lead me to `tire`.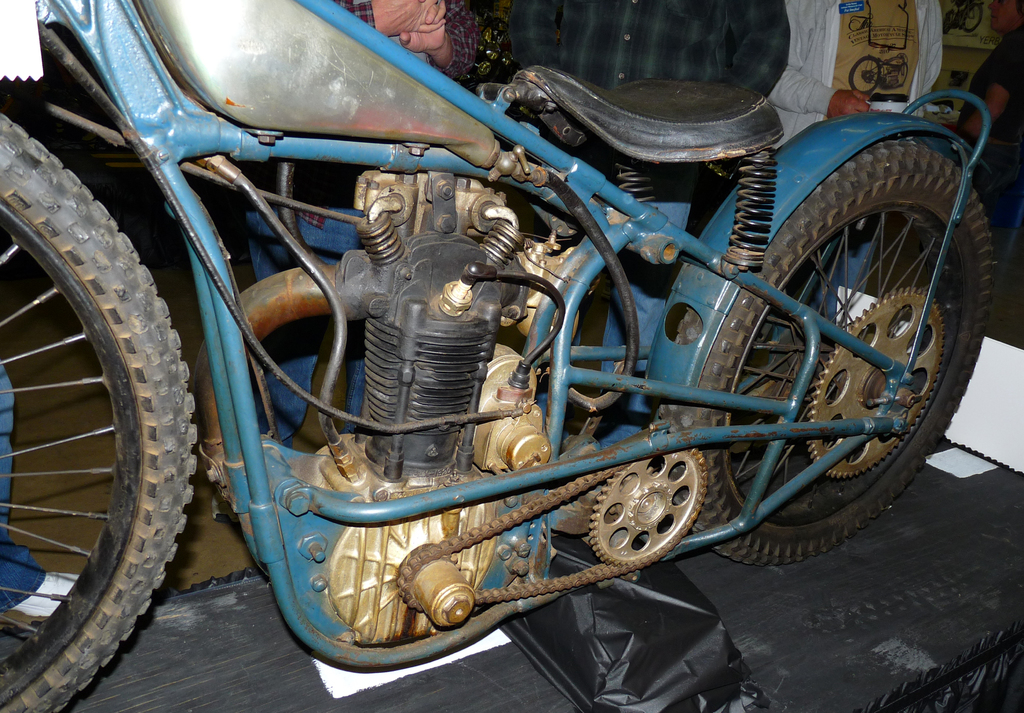
Lead to 692/140/996/566.
